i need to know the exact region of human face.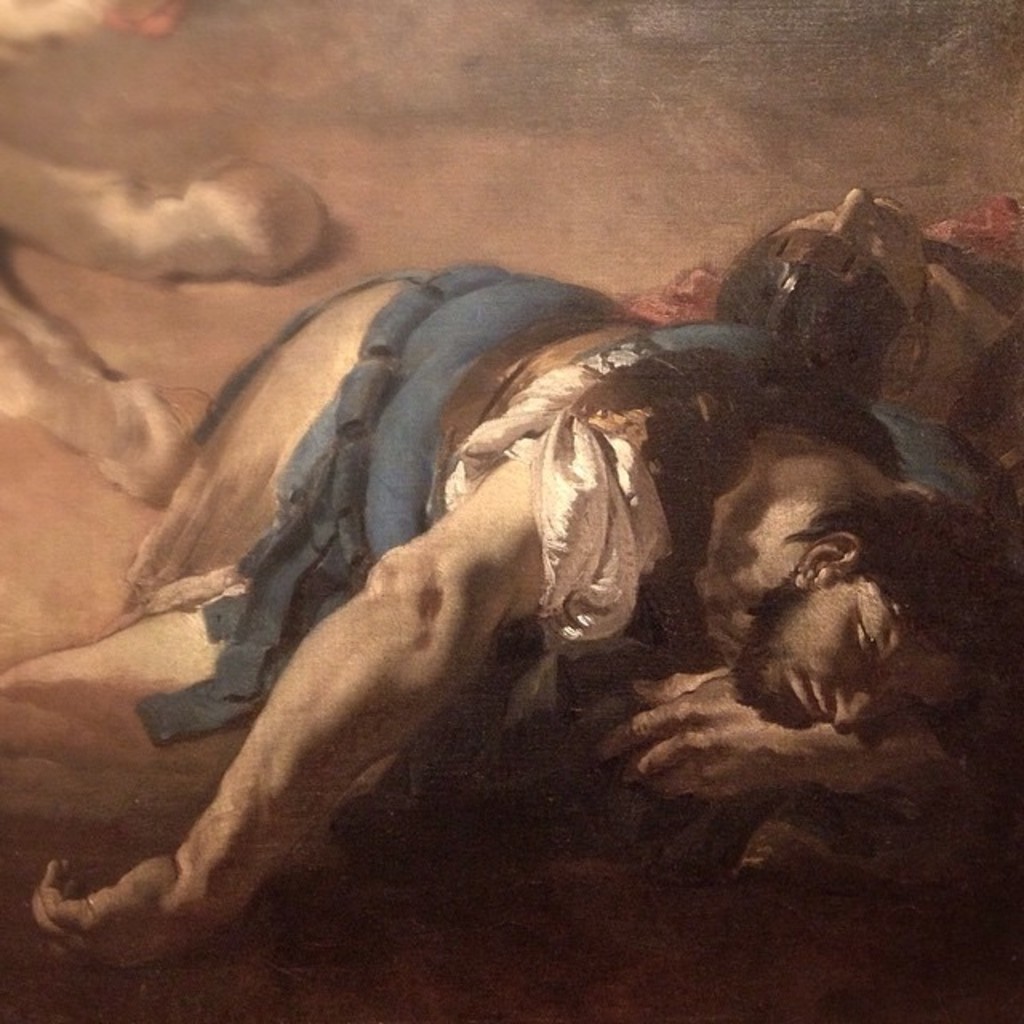
Region: x1=734 y1=578 x2=955 y2=736.
